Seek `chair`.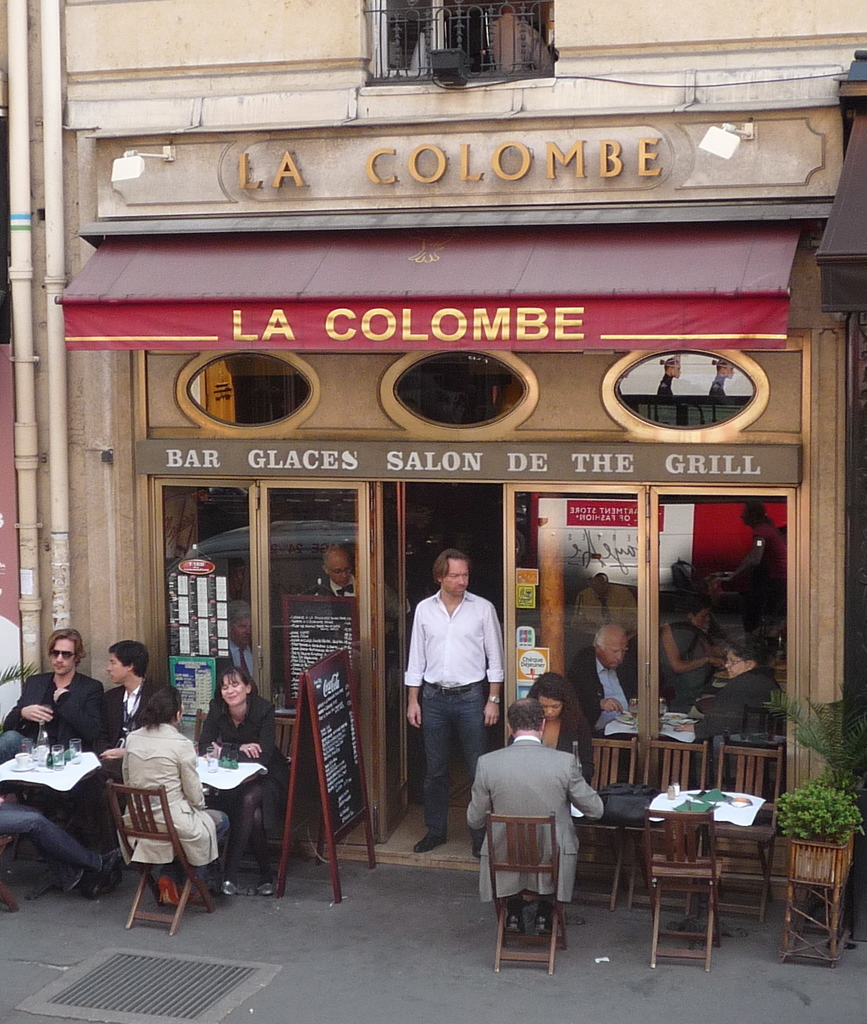
(627, 737, 709, 907).
